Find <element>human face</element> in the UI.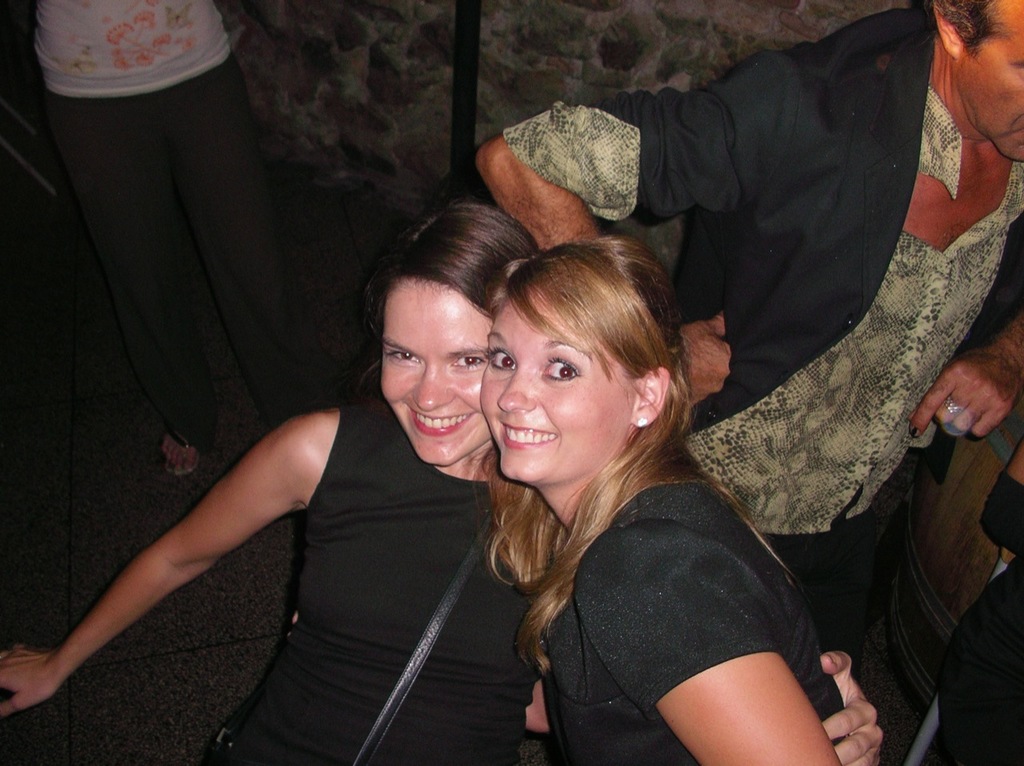
UI element at 482/285/631/483.
